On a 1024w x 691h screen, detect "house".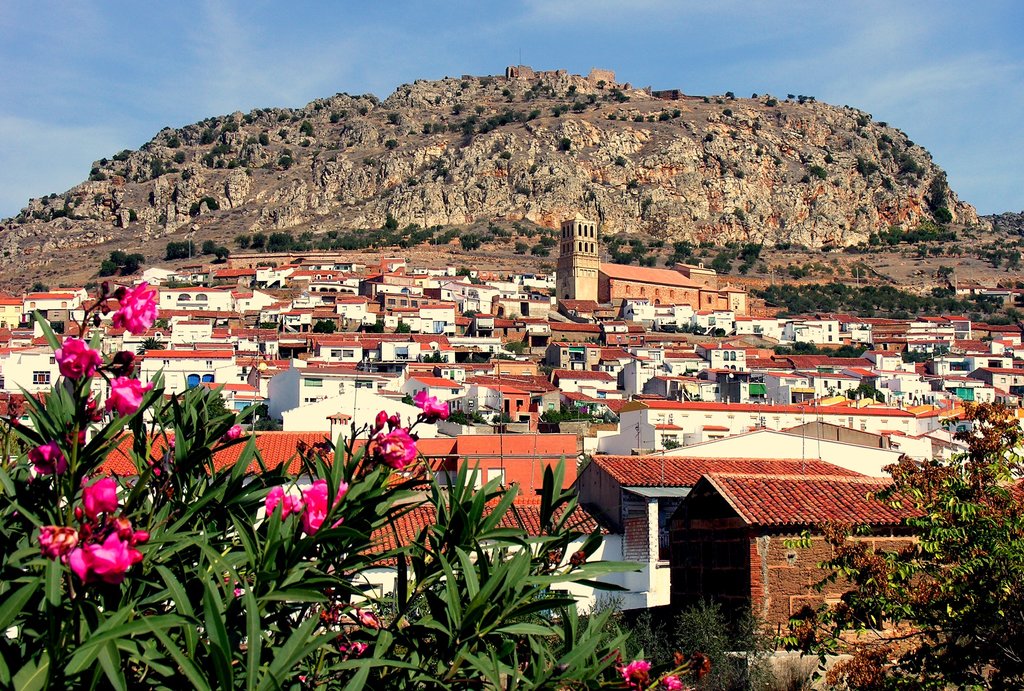
crop(314, 340, 364, 360).
